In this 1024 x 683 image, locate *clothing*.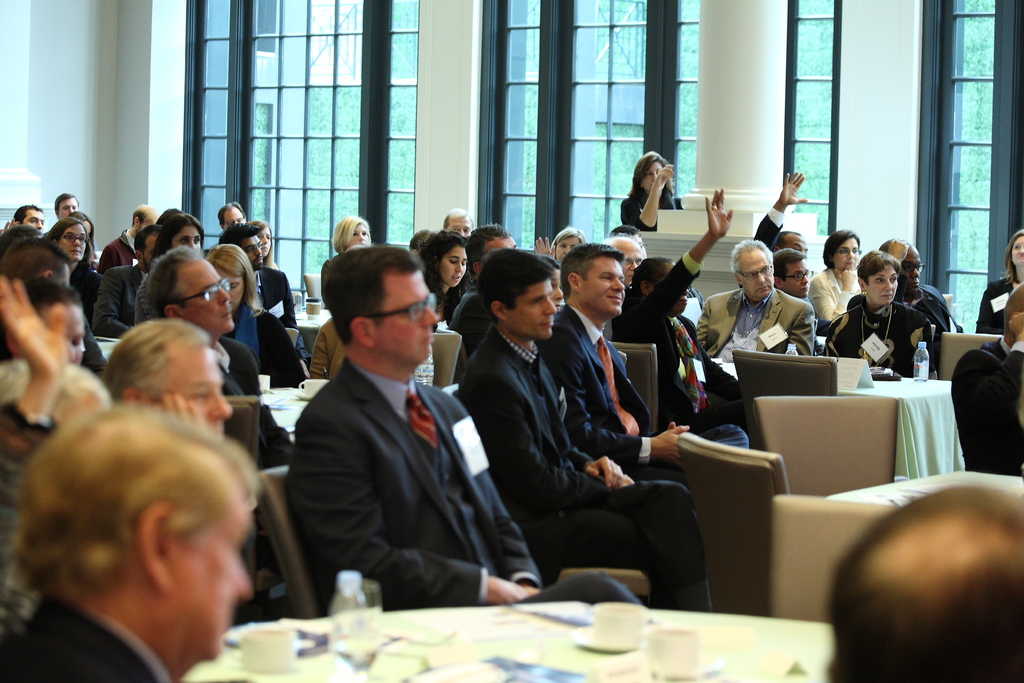
Bounding box: 67:252:102:298.
